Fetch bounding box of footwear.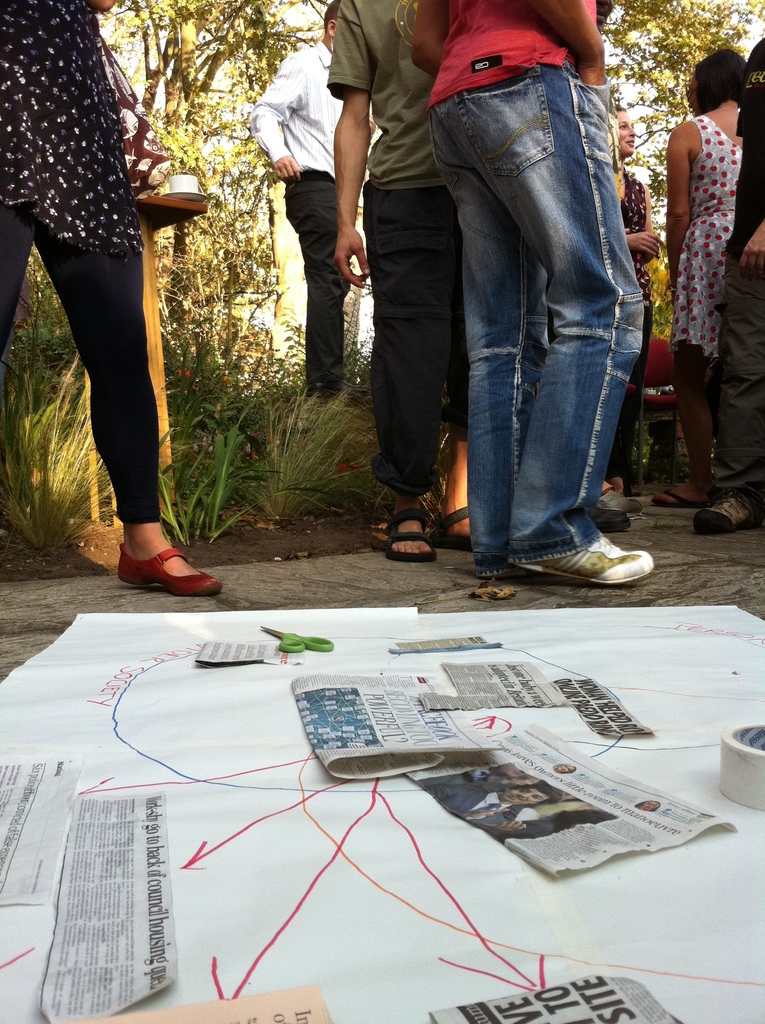
Bbox: region(595, 480, 640, 510).
